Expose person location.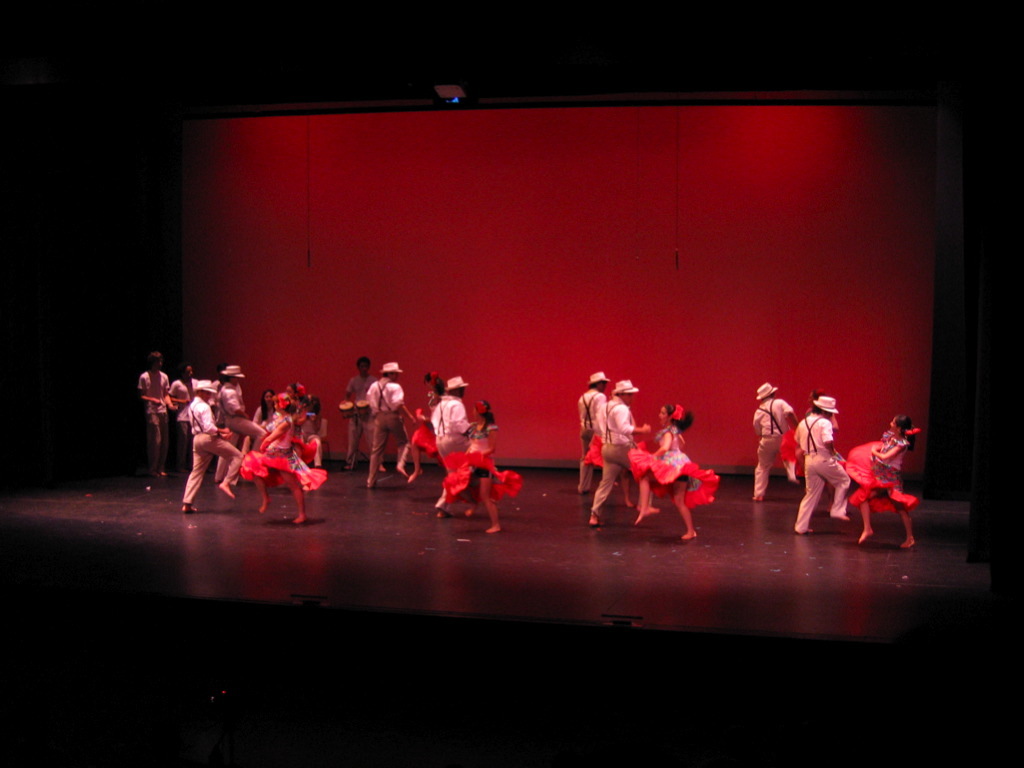
Exposed at x1=579 y1=373 x2=606 y2=495.
